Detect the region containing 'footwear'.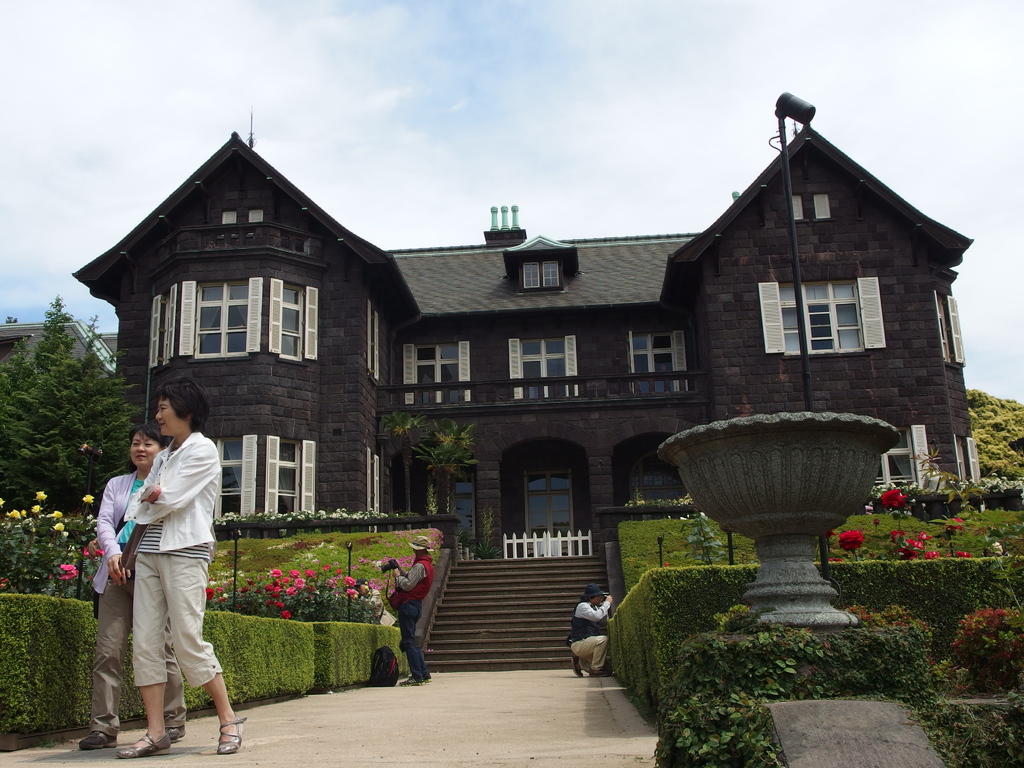
397,673,419,685.
